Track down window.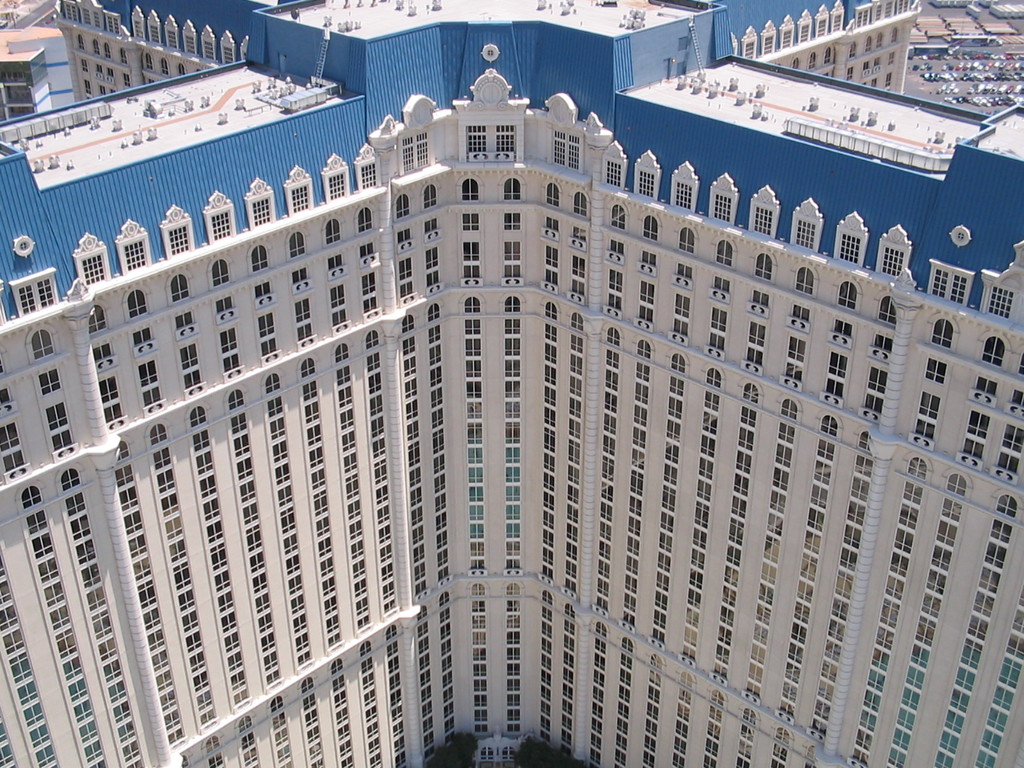
Tracked to <box>835,568,851,595</box>.
